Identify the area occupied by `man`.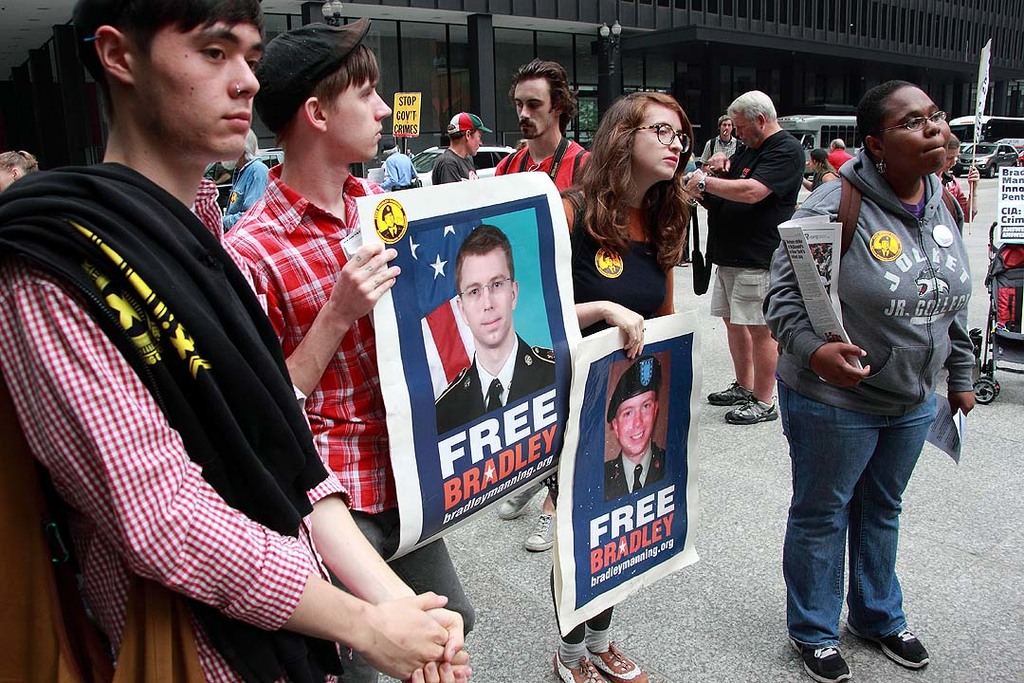
Area: <box>381,137,414,198</box>.
